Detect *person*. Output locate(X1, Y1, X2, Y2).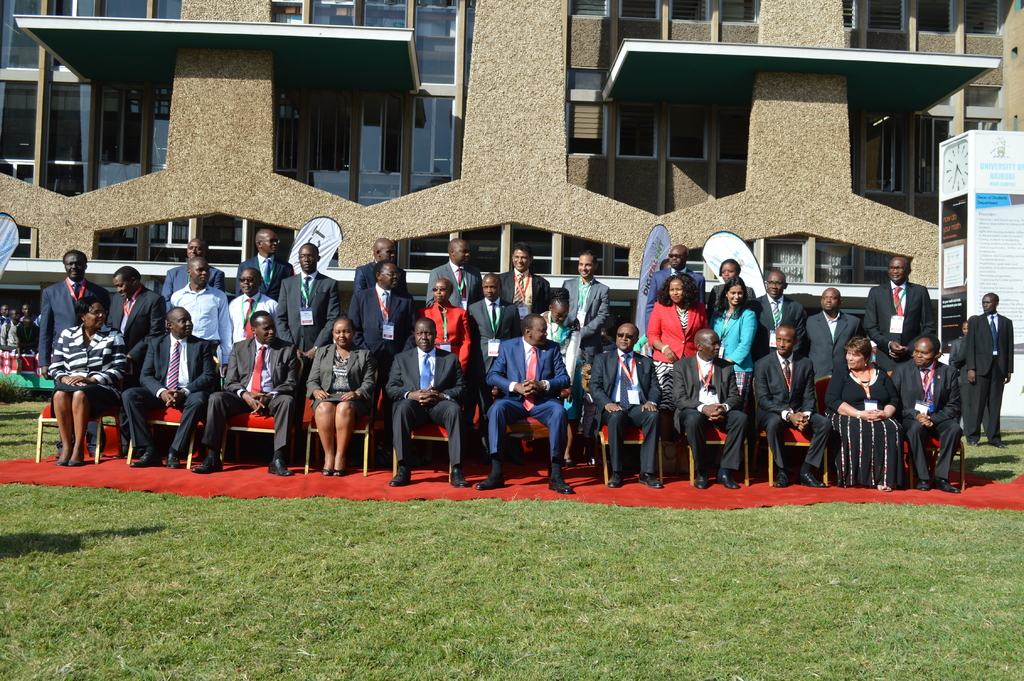
locate(810, 275, 865, 385).
